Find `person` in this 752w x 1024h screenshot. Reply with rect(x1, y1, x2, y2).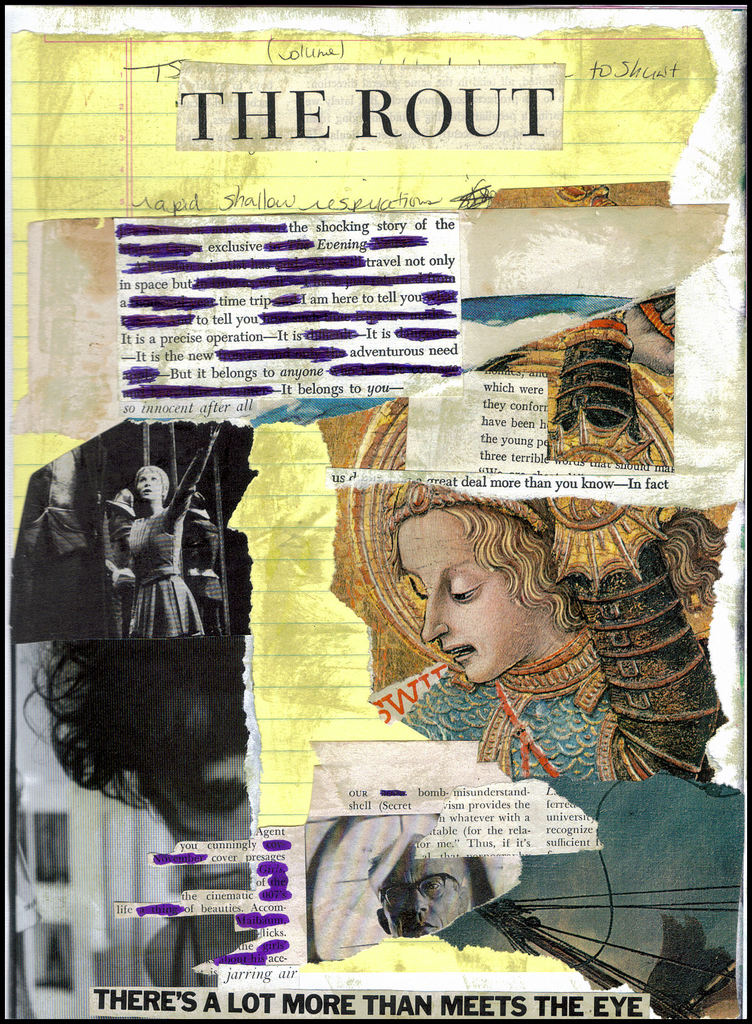
rect(97, 424, 219, 646).
